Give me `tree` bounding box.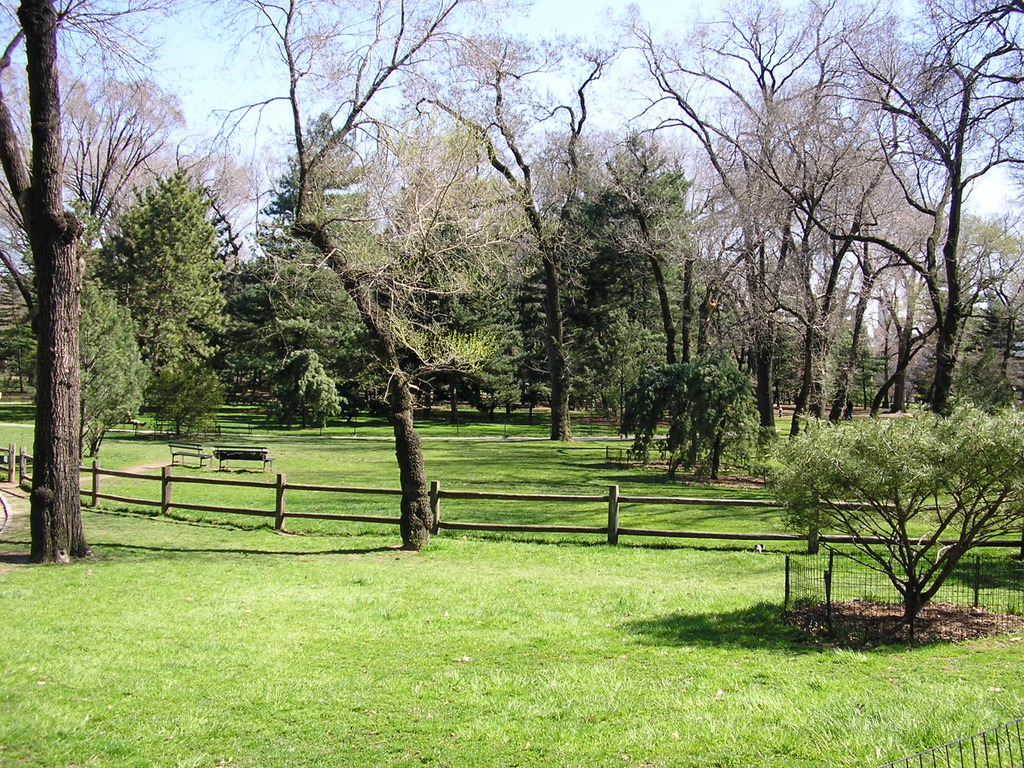
BBox(469, 122, 644, 410).
